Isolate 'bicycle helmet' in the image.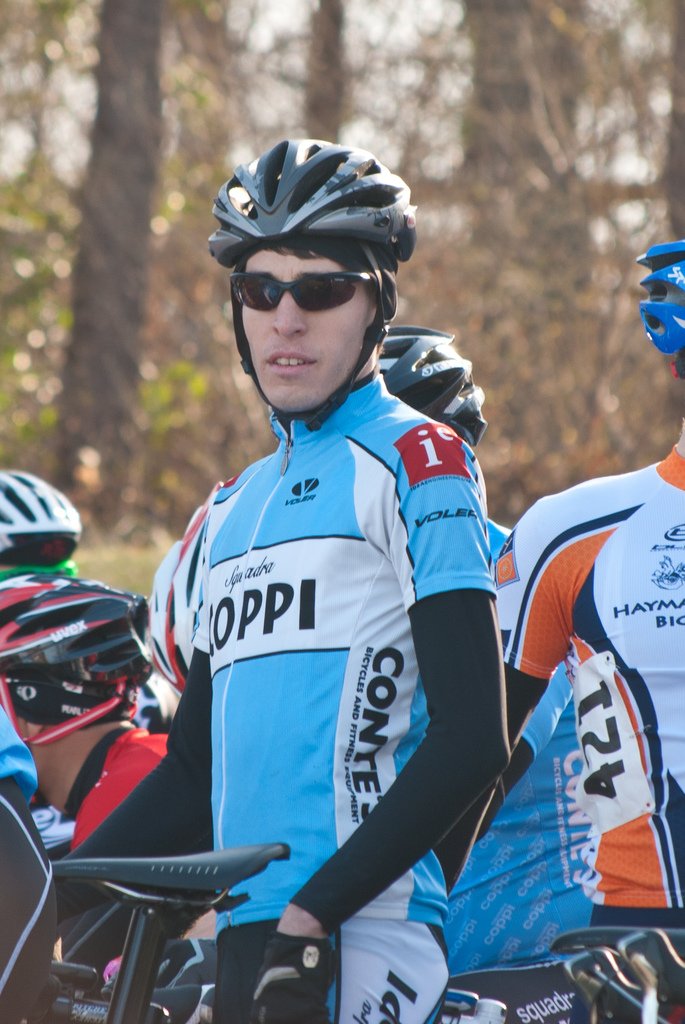
Isolated region: crop(640, 230, 684, 365).
